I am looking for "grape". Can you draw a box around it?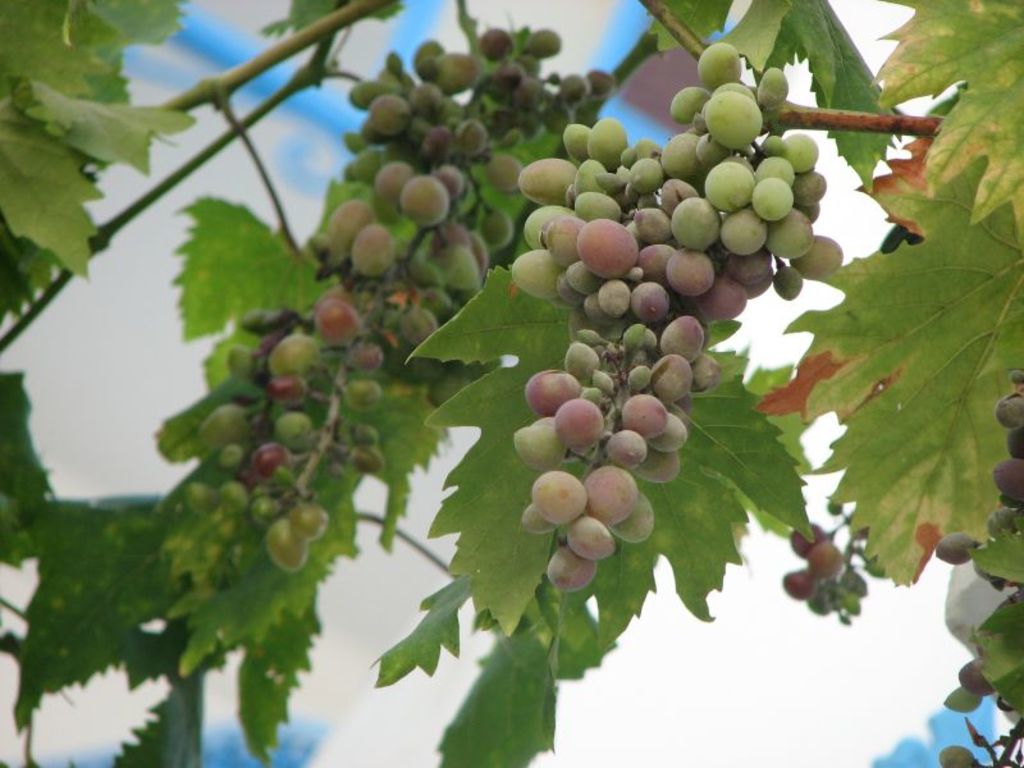
Sure, the bounding box is <box>936,534,978,564</box>.
